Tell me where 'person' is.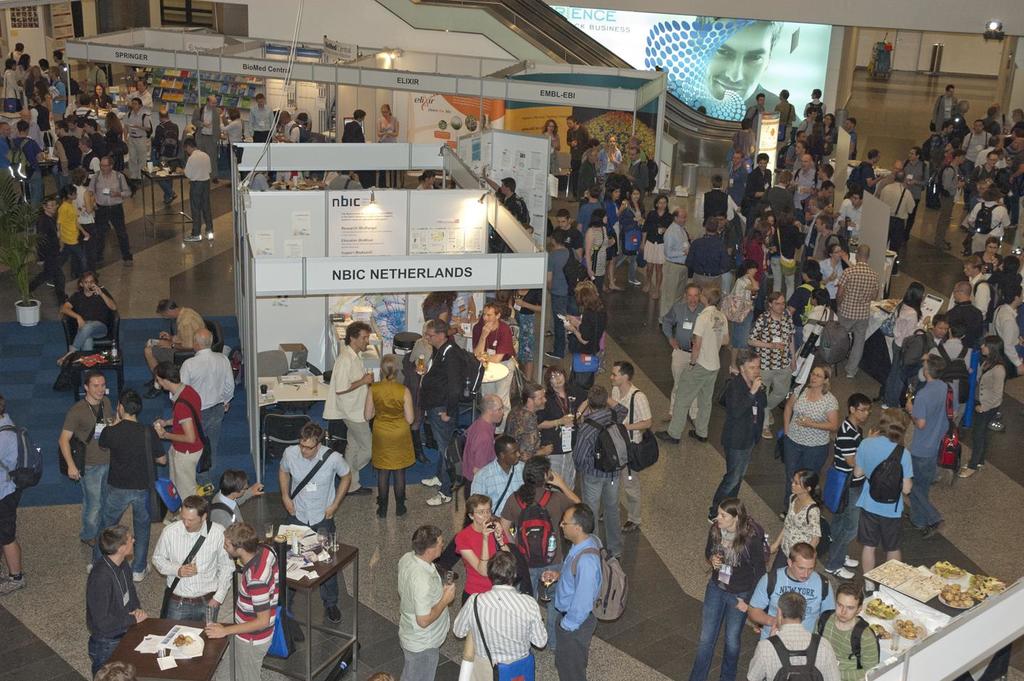
'person' is at rect(556, 209, 586, 259).
